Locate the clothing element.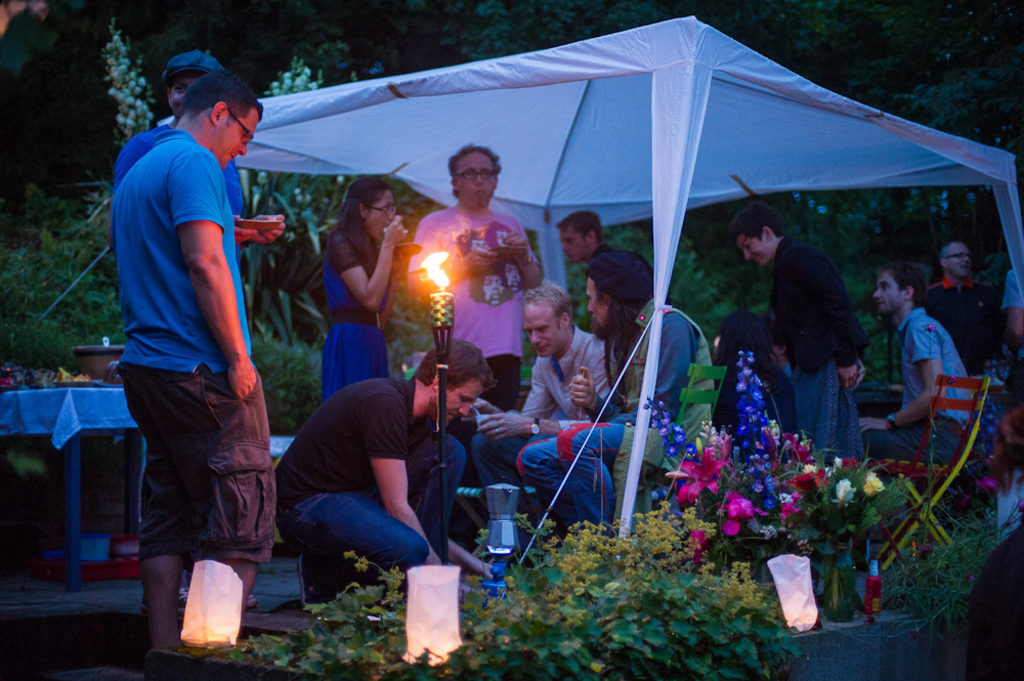
Element bbox: 496 324 640 497.
